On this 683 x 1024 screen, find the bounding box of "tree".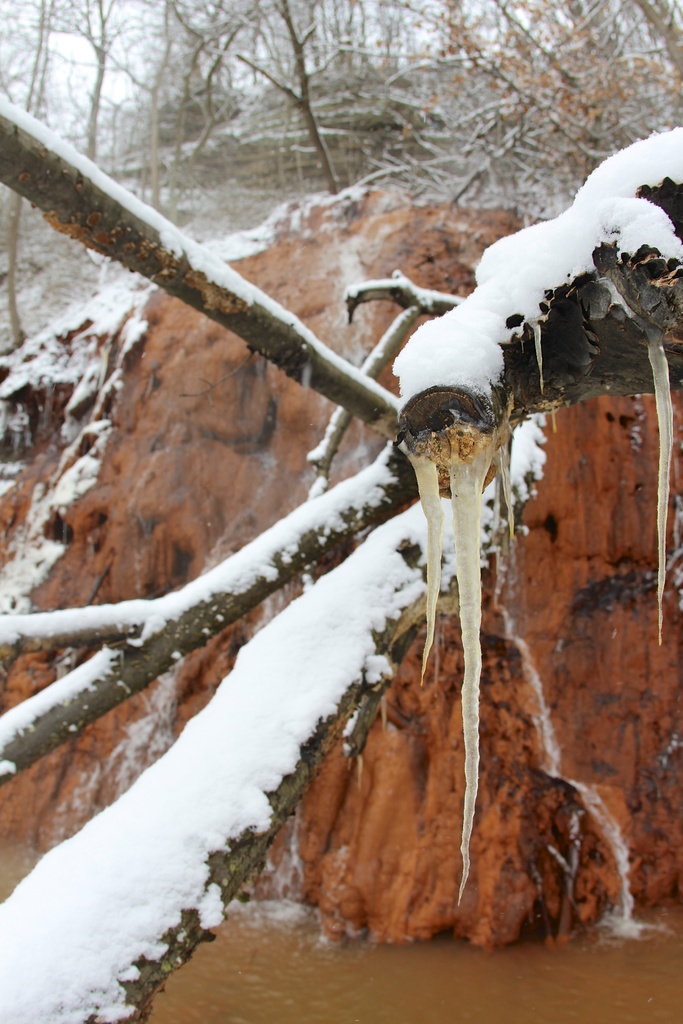
Bounding box: 40:0:152:244.
